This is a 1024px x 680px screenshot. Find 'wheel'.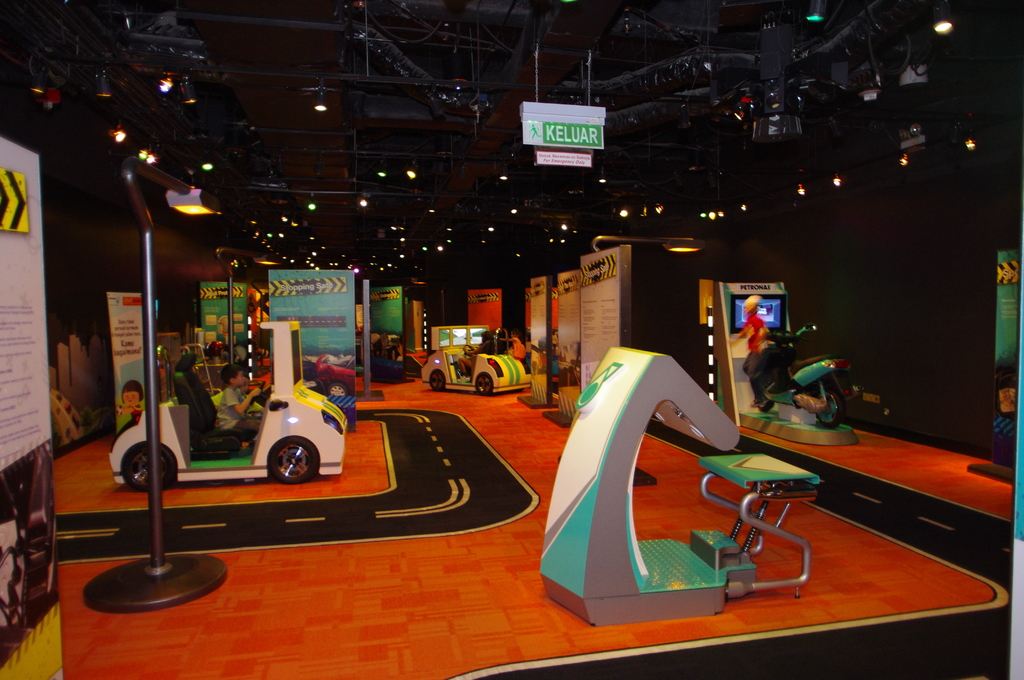
Bounding box: (x1=474, y1=366, x2=492, y2=393).
